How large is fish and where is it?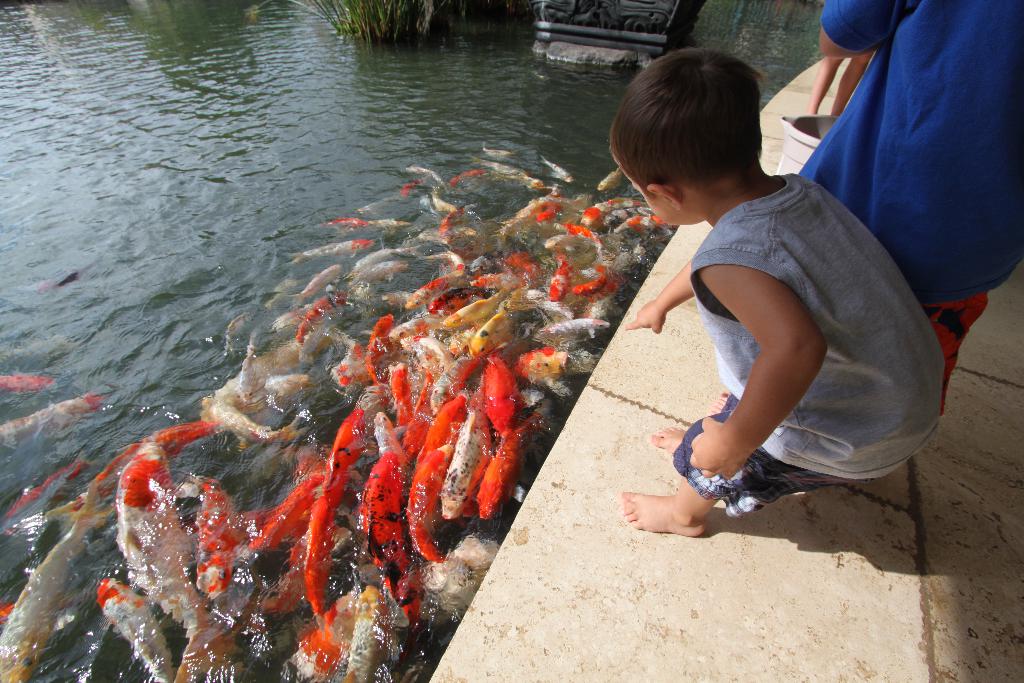
Bounding box: [241,352,303,404].
